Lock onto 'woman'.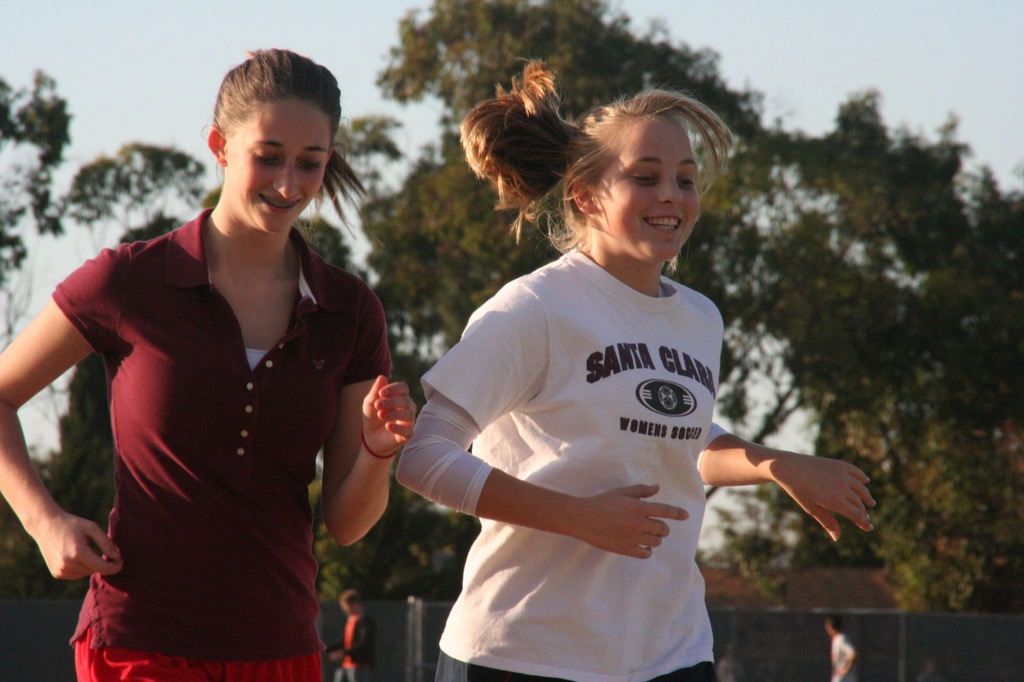
Locked: <region>394, 61, 872, 681</region>.
